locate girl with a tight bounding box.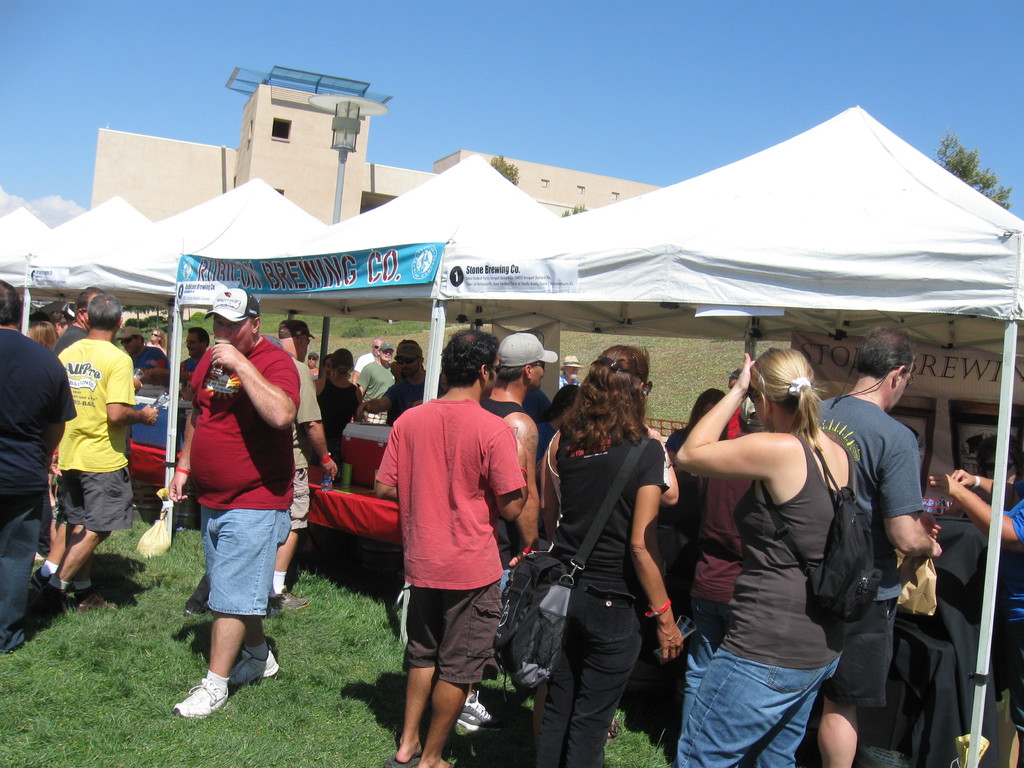
x1=680, y1=351, x2=838, y2=767.
